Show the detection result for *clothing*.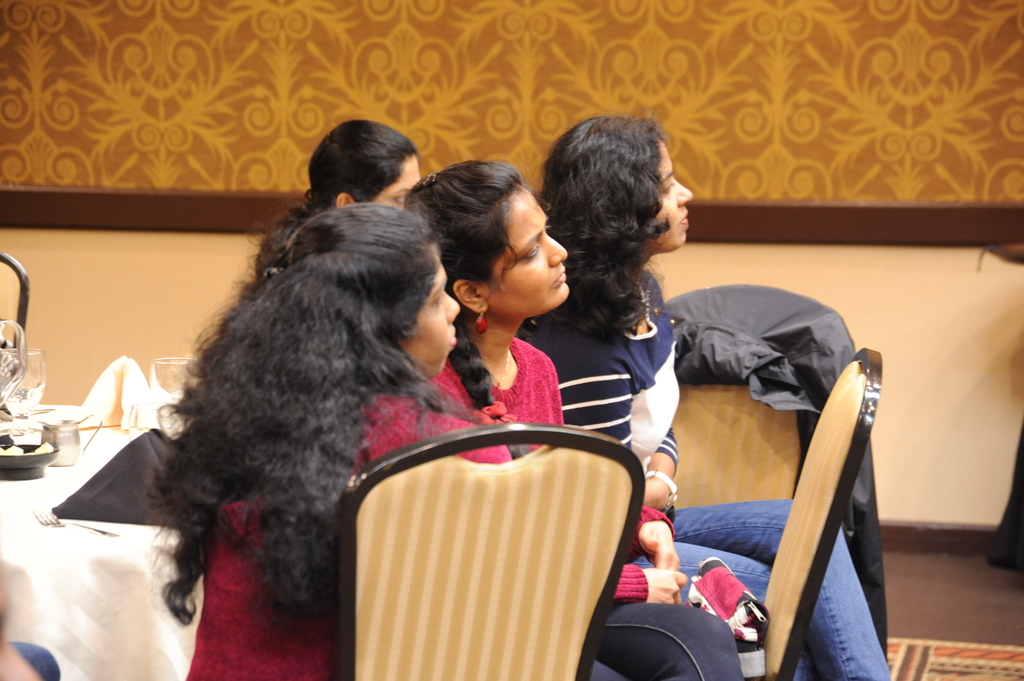
region(527, 271, 890, 680).
